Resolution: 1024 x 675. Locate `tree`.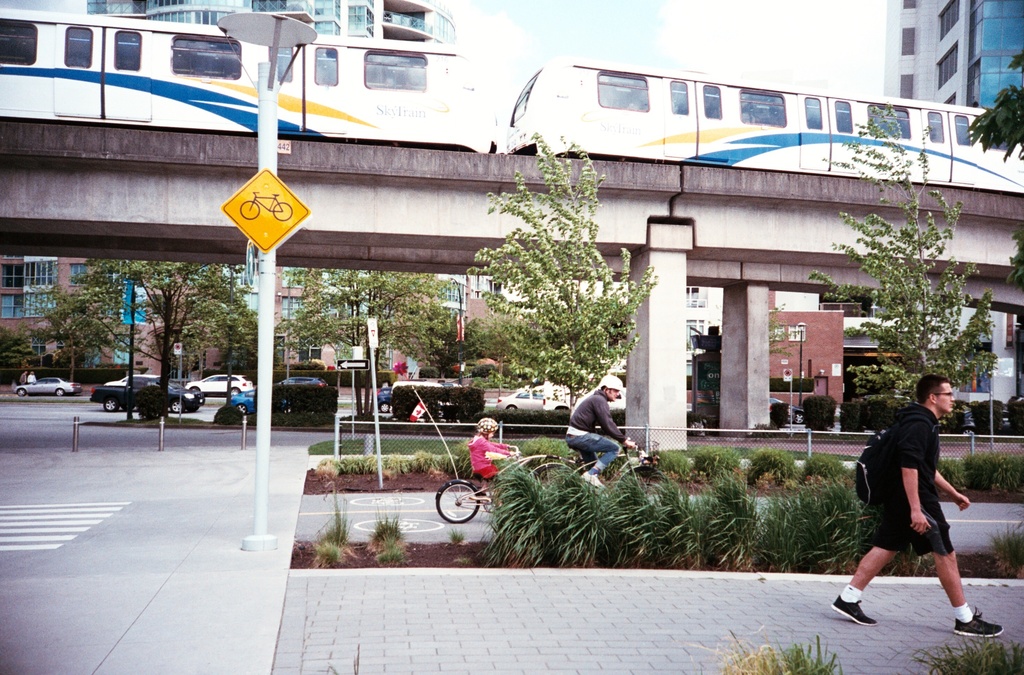
select_region(429, 320, 481, 379).
